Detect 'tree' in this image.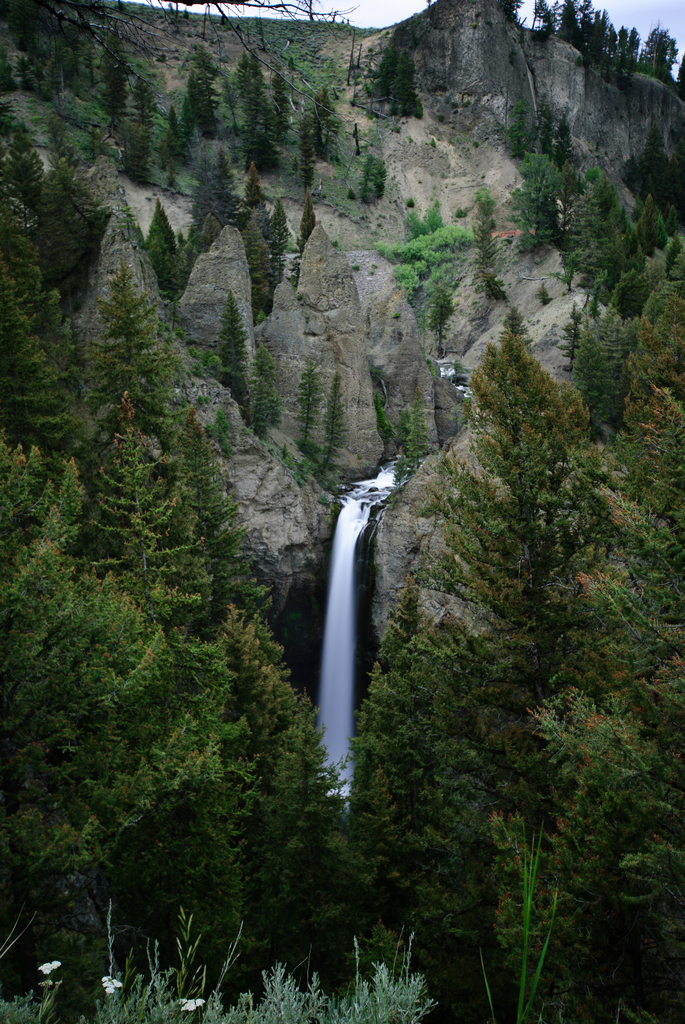
Detection: Rect(138, 200, 195, 302).
